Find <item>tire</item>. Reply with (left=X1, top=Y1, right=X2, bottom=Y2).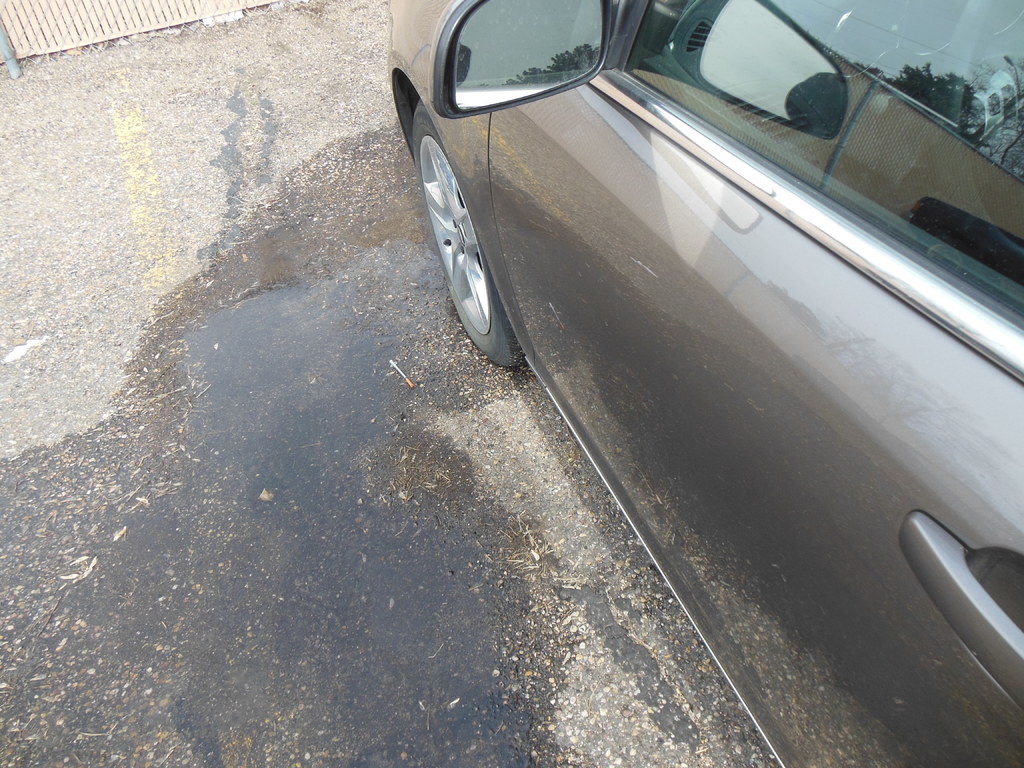
(left=422, top=93, right=530, bottom=364).
